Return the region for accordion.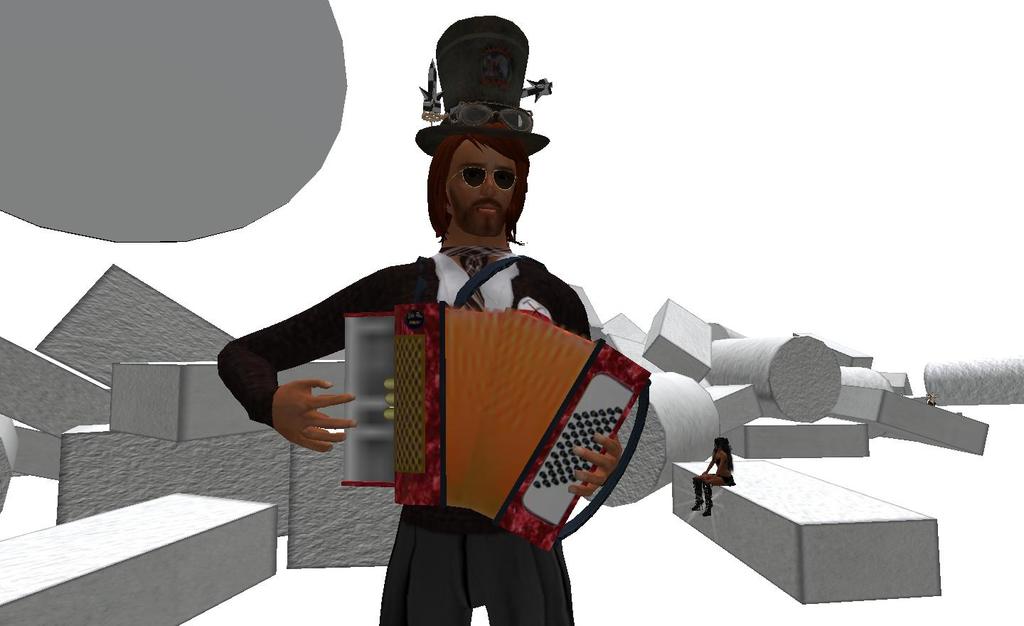
detection(337, 296, 652, 559).
